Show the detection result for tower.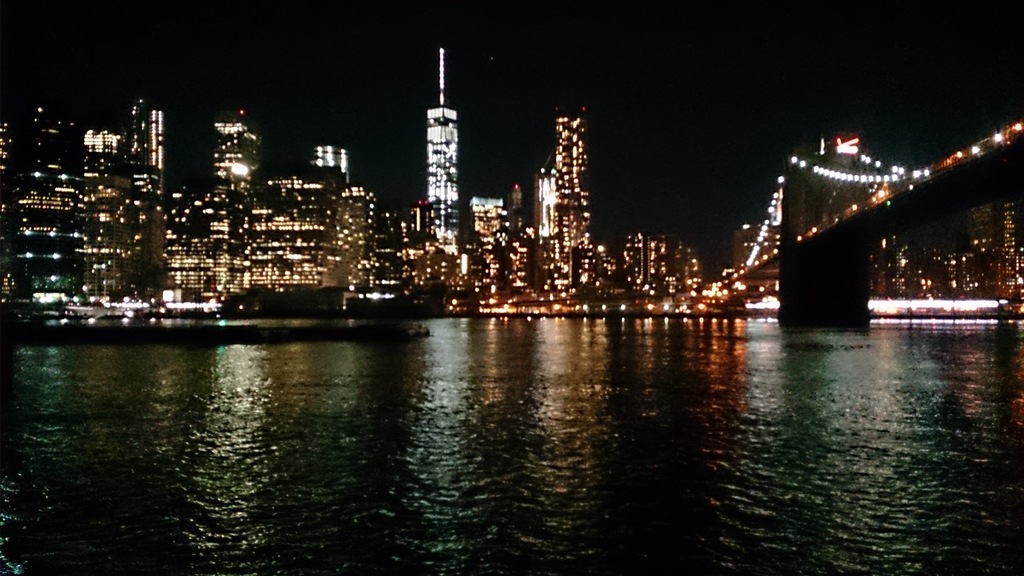
409:49:467:199.
